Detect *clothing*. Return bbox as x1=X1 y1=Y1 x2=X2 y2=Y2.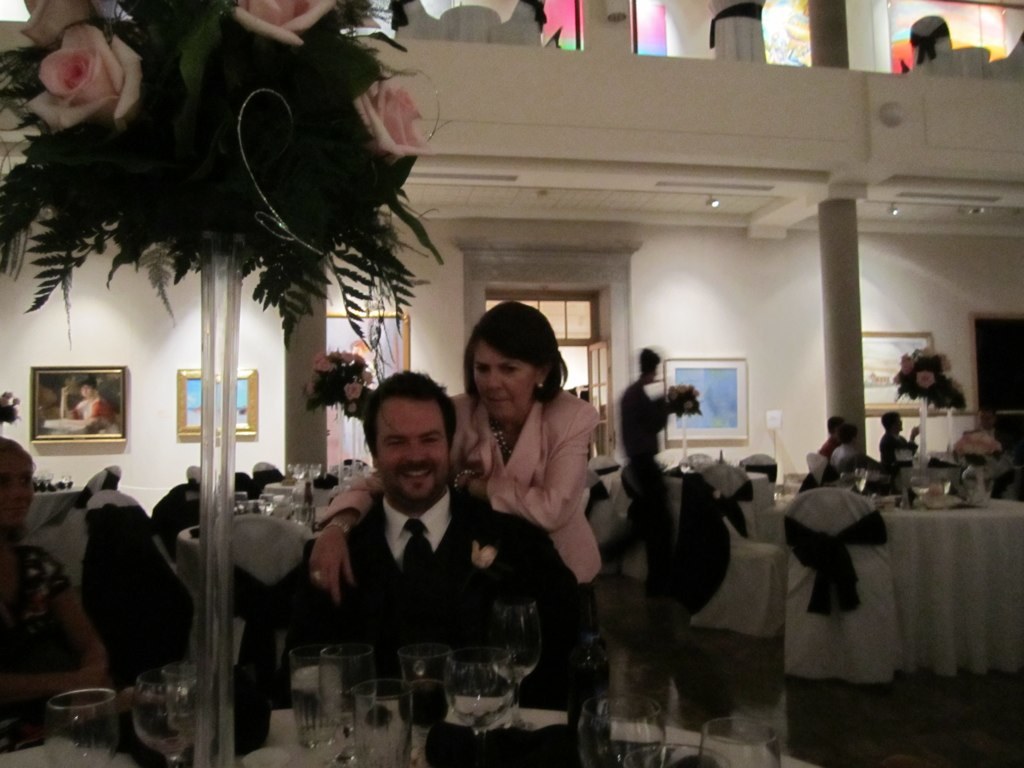
x1=879 y1=426 x2=906 y2=482.
